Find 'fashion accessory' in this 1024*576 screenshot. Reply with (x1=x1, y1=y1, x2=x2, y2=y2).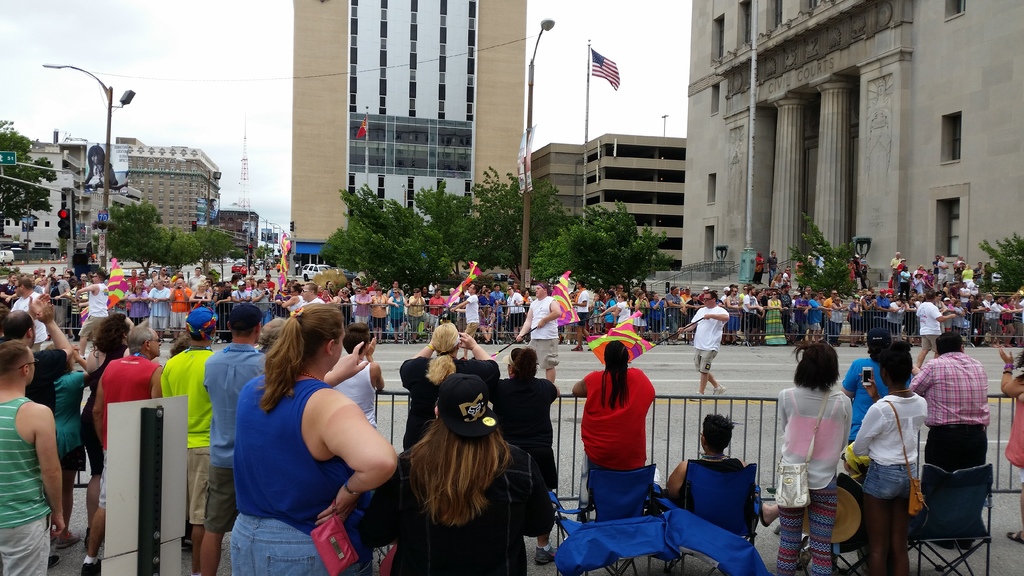
(x1=460, y1=356, x2=466, y2=360).
